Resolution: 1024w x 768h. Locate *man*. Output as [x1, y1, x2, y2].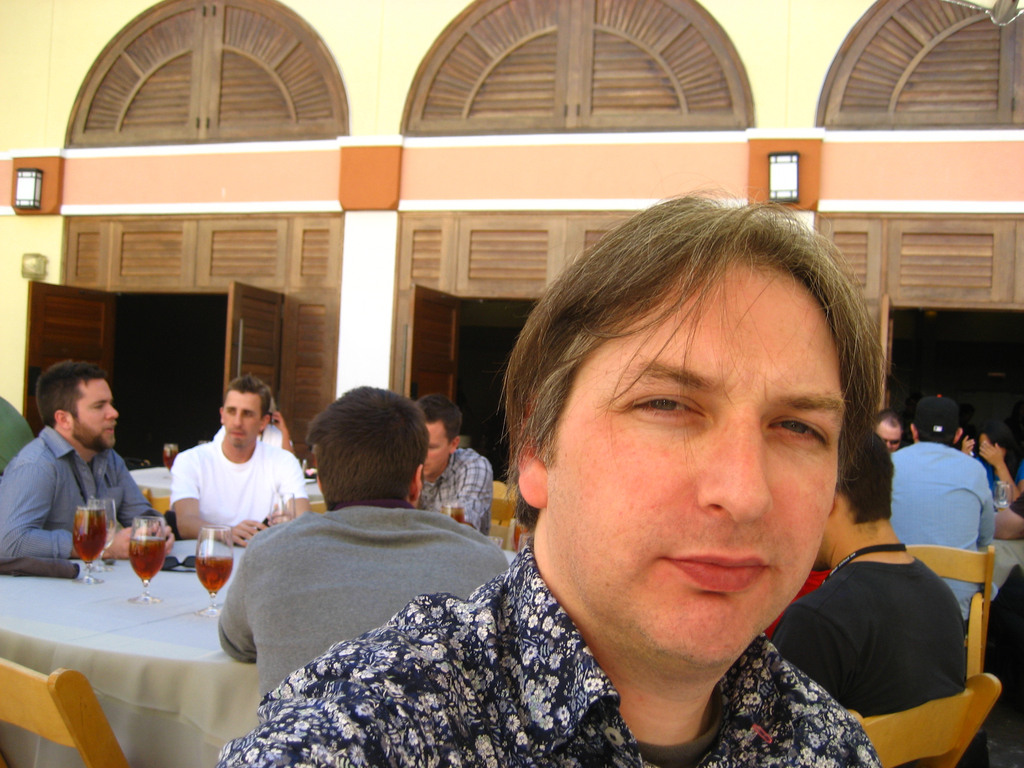
[408, 392, 494, 537].
